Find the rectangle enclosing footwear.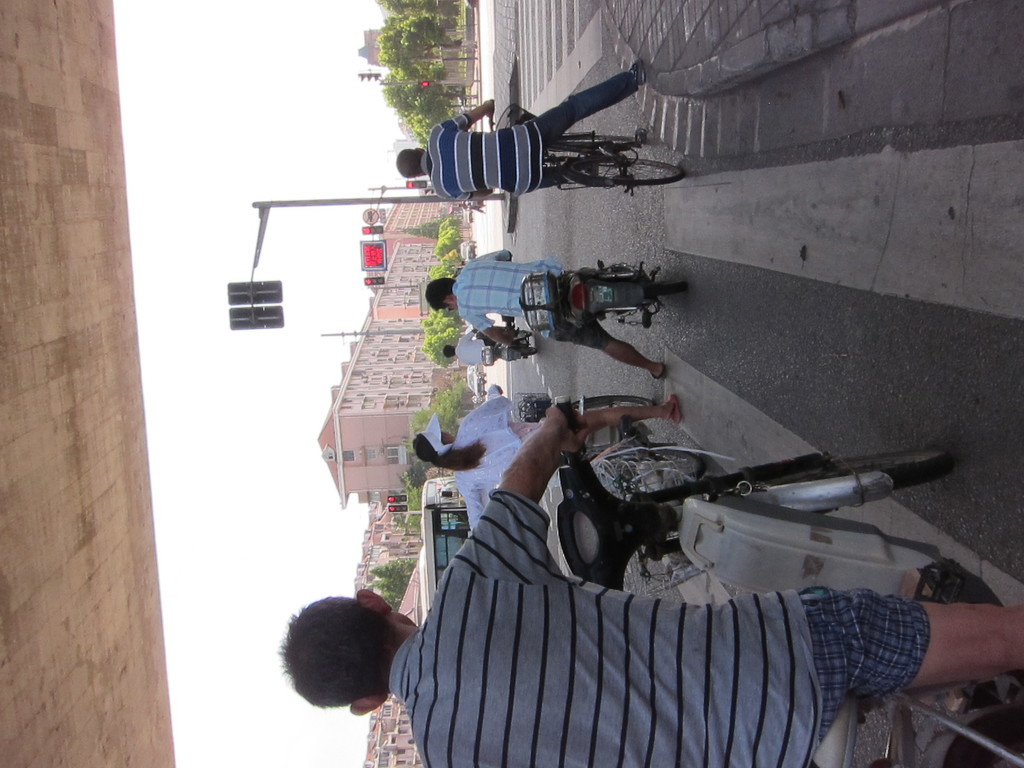
631, 58, 643, 86.
